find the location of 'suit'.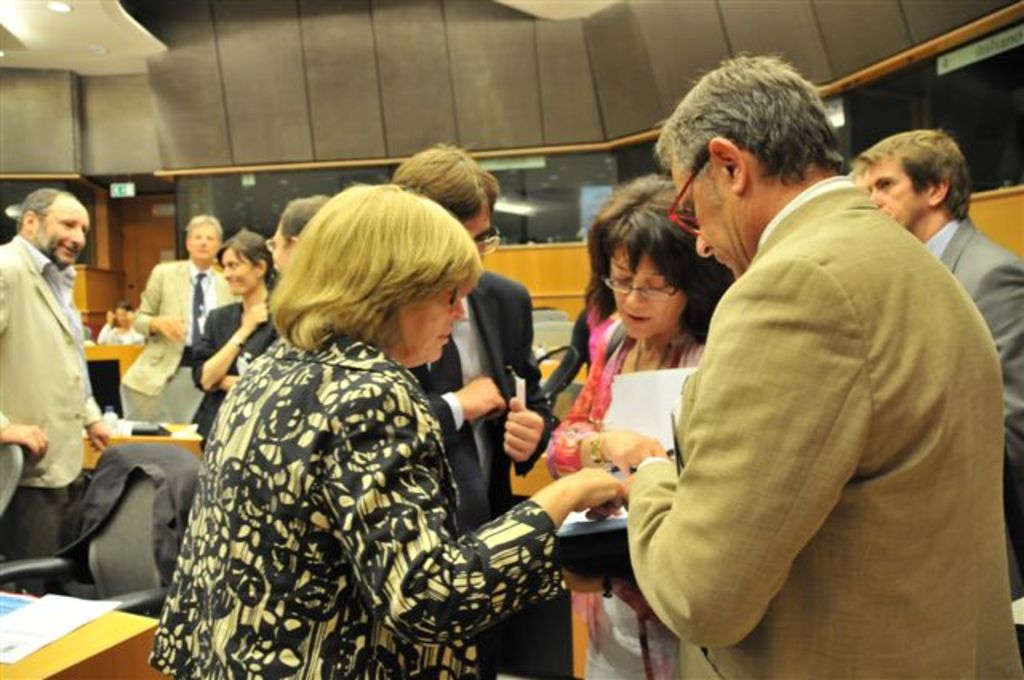
Location: [left=400, top=275, right=558, bottom=678].
